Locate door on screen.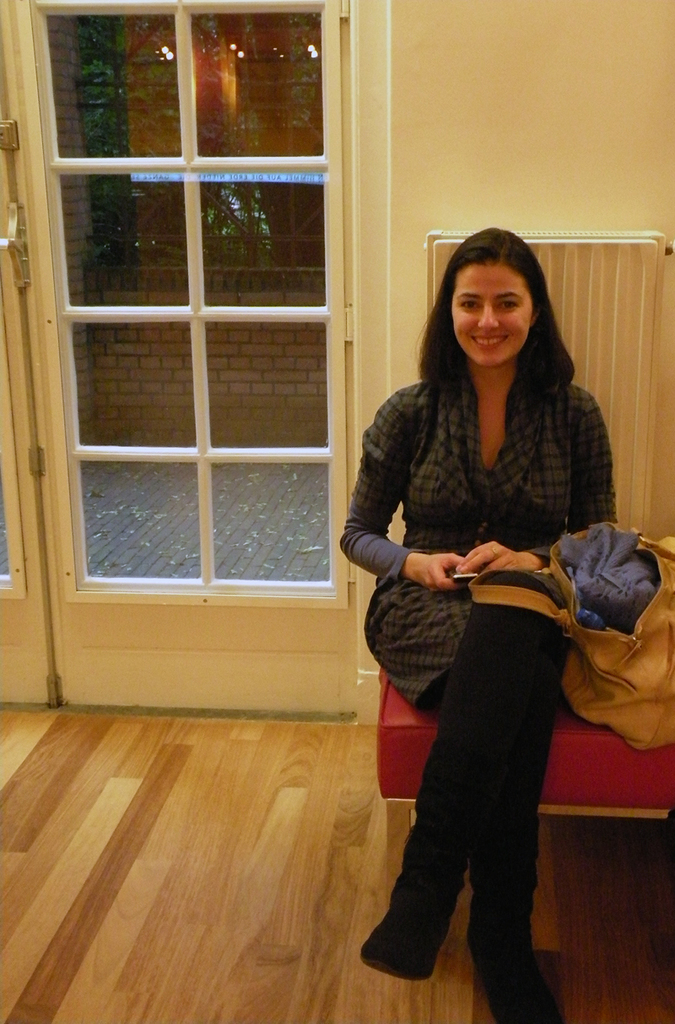
On screen at box=[19, 30, 370, 687].
